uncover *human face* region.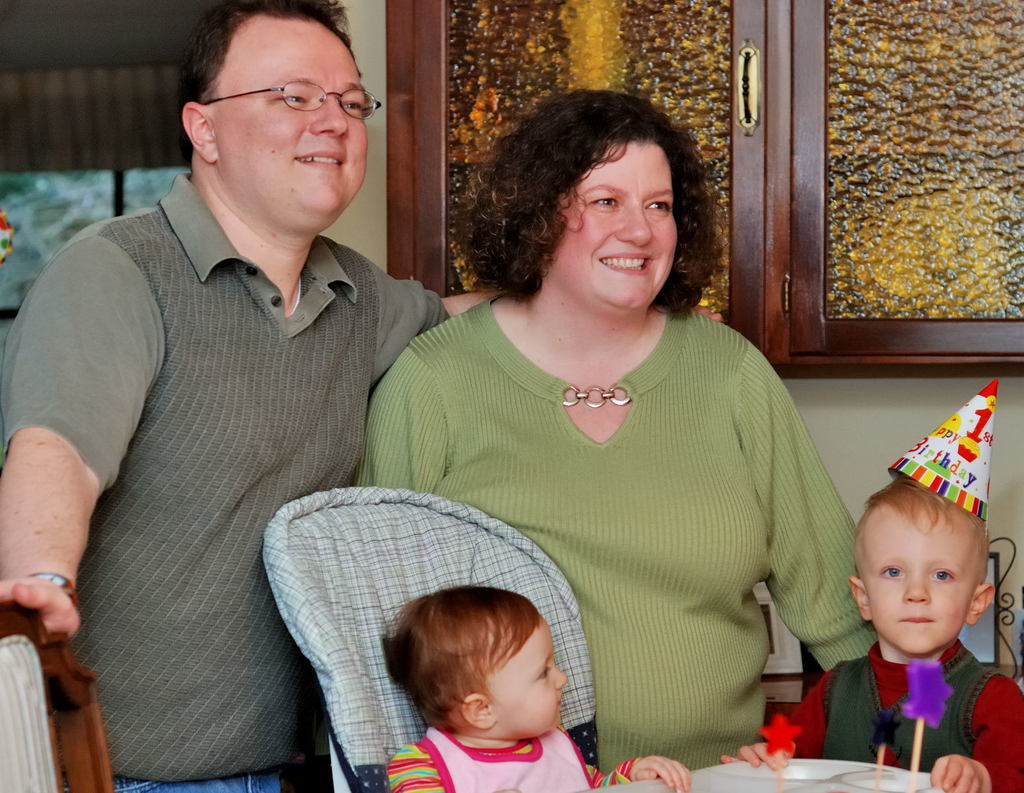
Uncovered: [526, 129, 688, 326].
